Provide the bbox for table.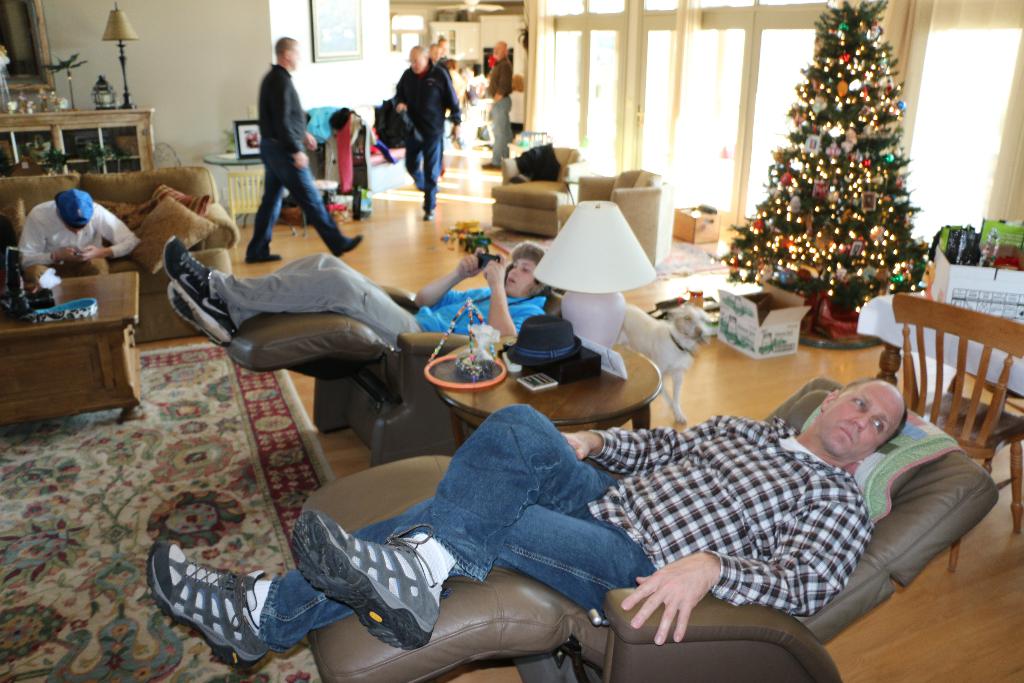
x1=427 y1=342 x2=663 y2=450.
